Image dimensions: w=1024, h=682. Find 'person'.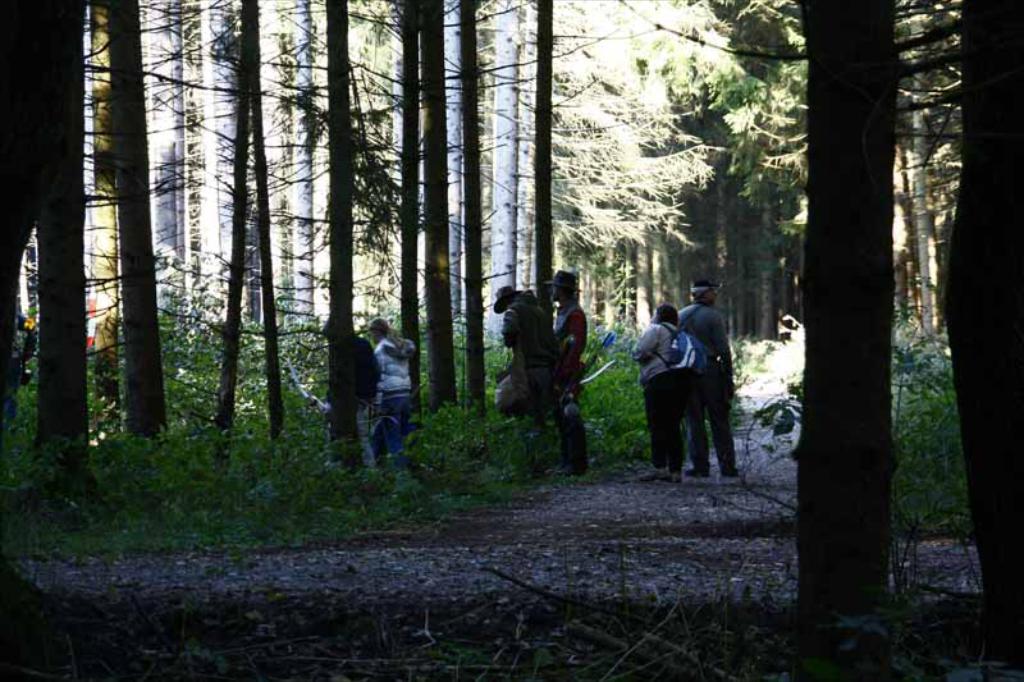
{"x1": 370, "y1": 313, "x2": 424, "y2": 472}.
